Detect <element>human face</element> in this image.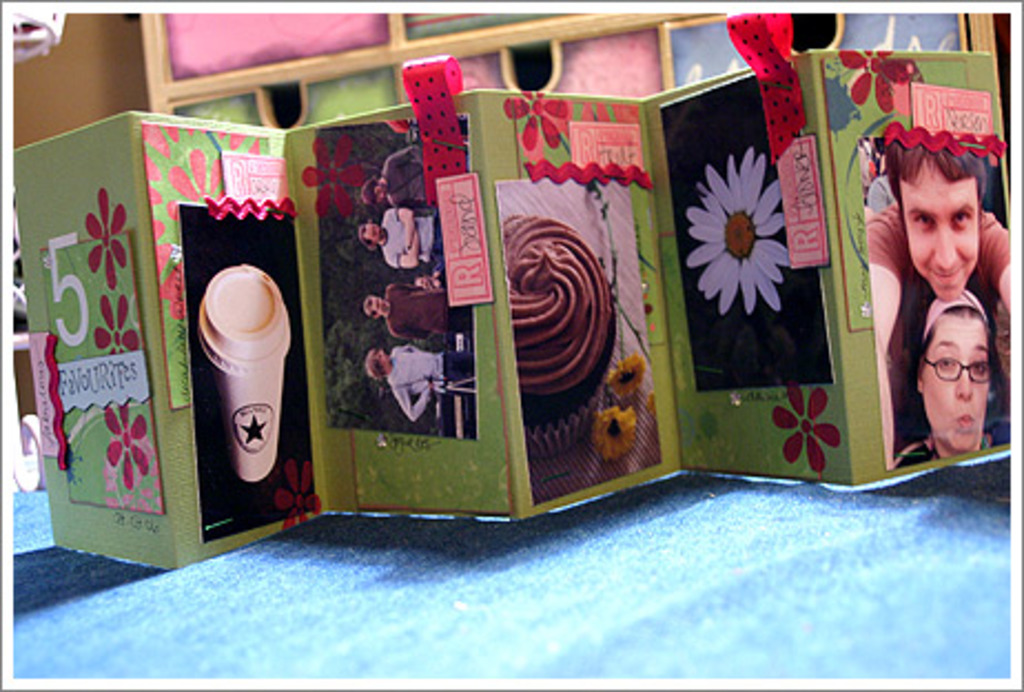
Detection: 900:160:980:295.
